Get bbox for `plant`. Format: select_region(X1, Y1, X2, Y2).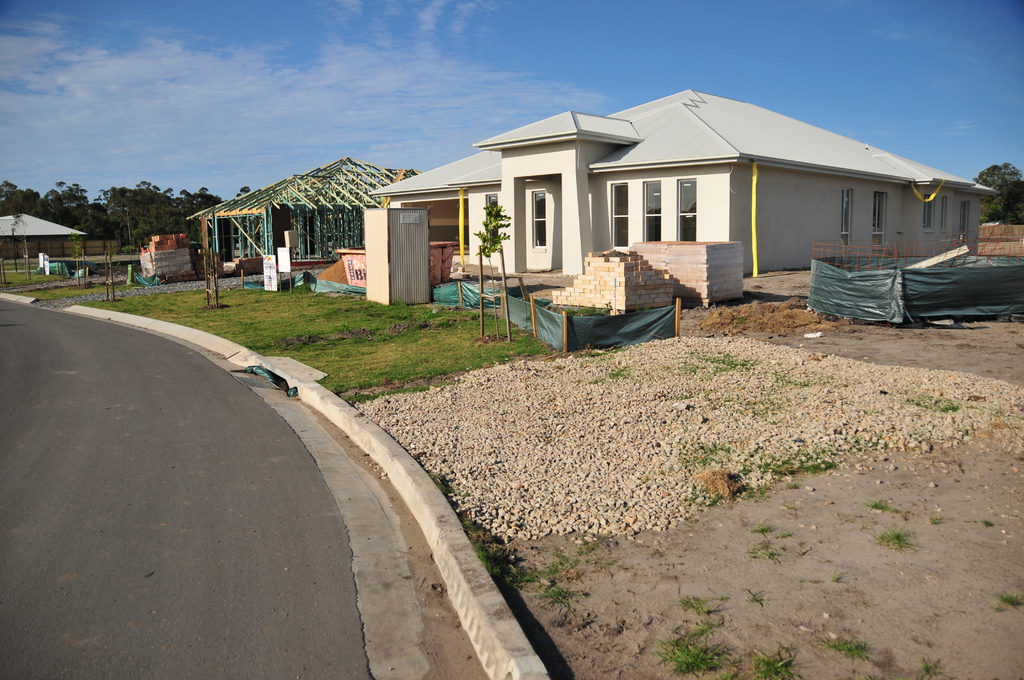
select_region(740, 651, 803, 679).
